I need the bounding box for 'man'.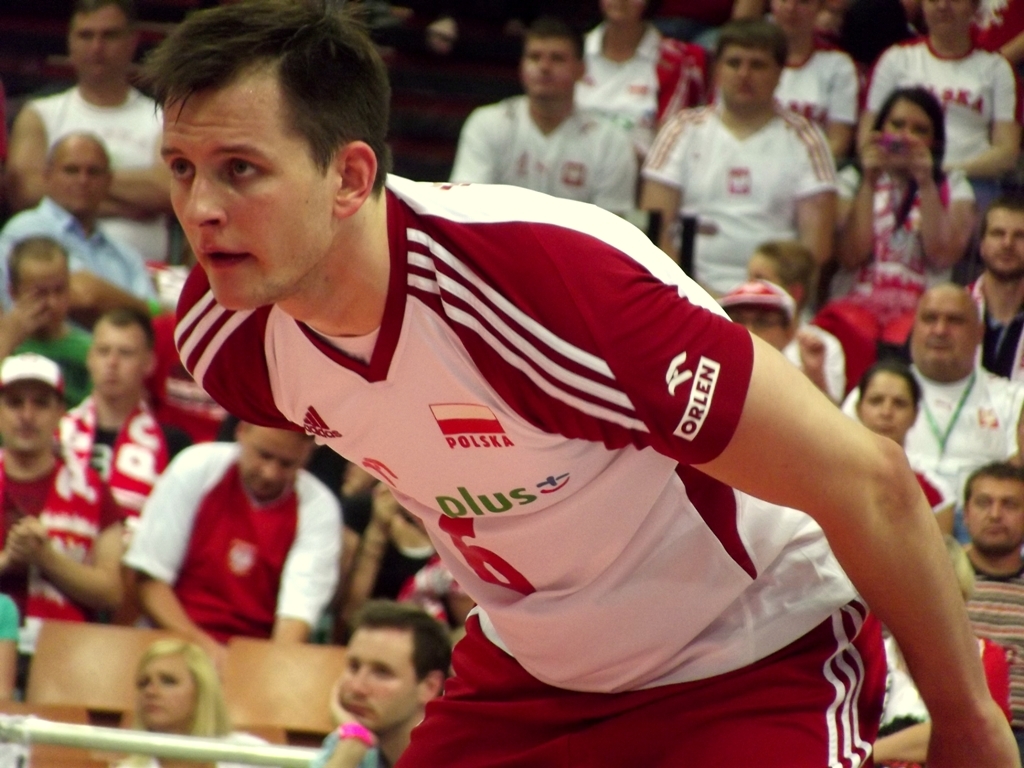
Here it is: [713, 279, 821, 395].
